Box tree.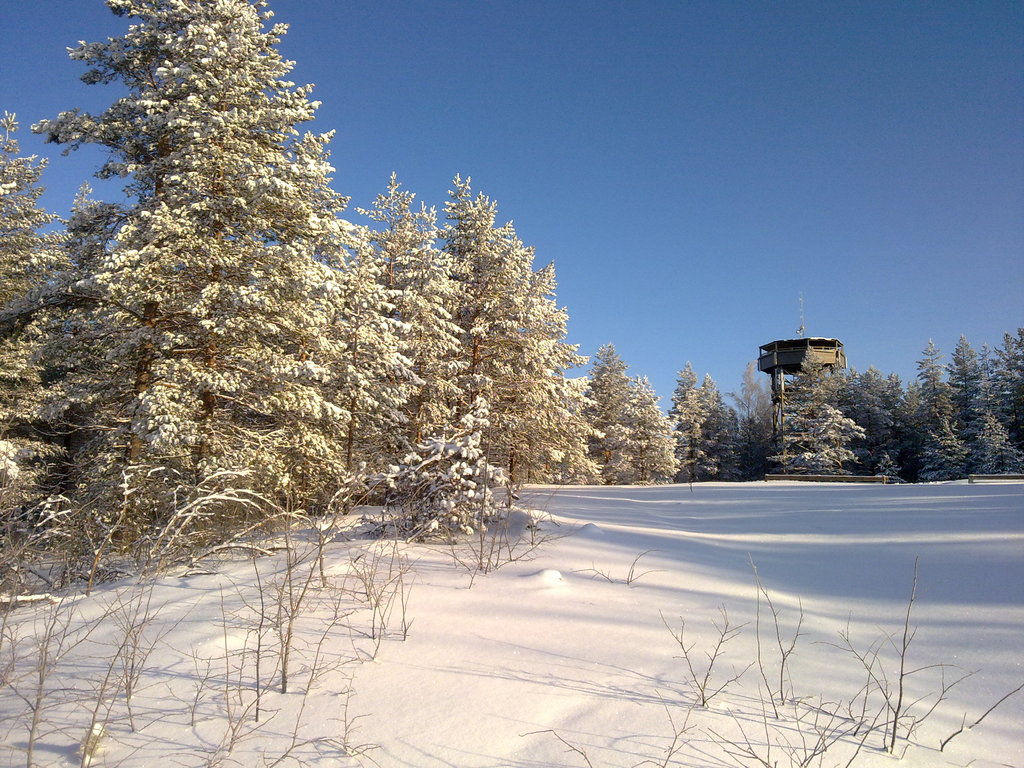
bbox(587, 331, 771, 495).
